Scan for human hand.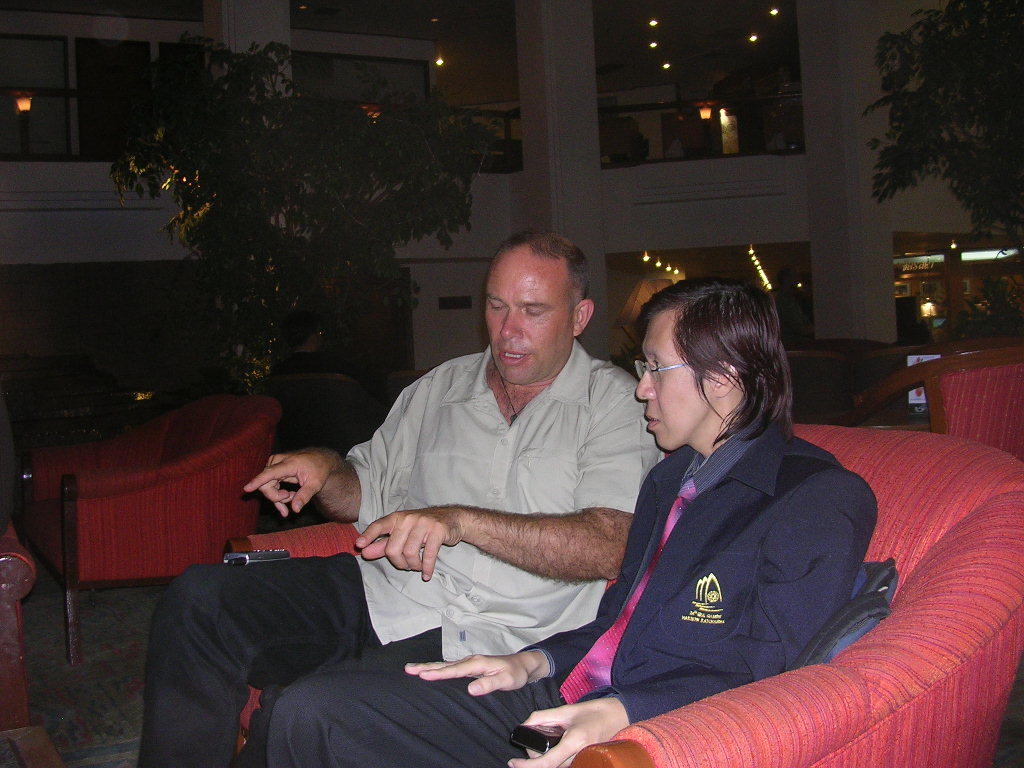
Scan result: bbox=(508, 702, 628, 767).
